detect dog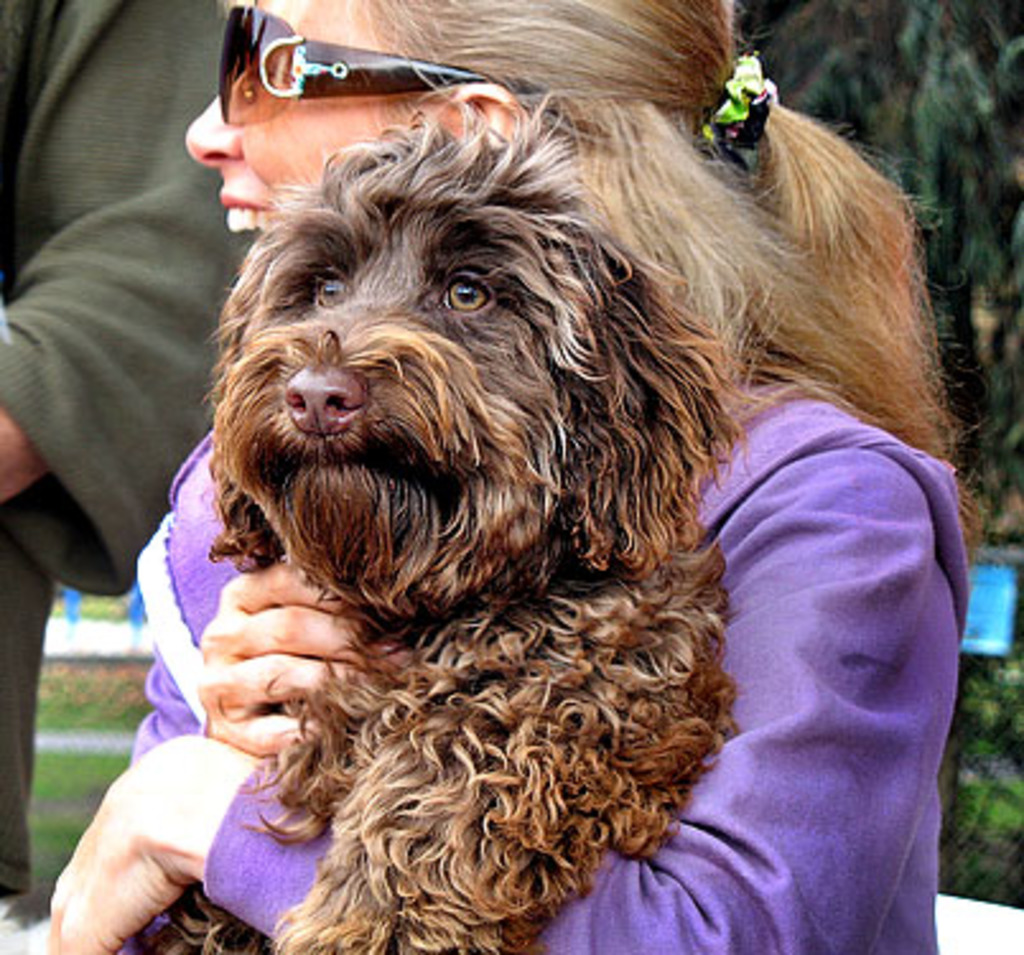
detection(140, 99, 746, 952)
